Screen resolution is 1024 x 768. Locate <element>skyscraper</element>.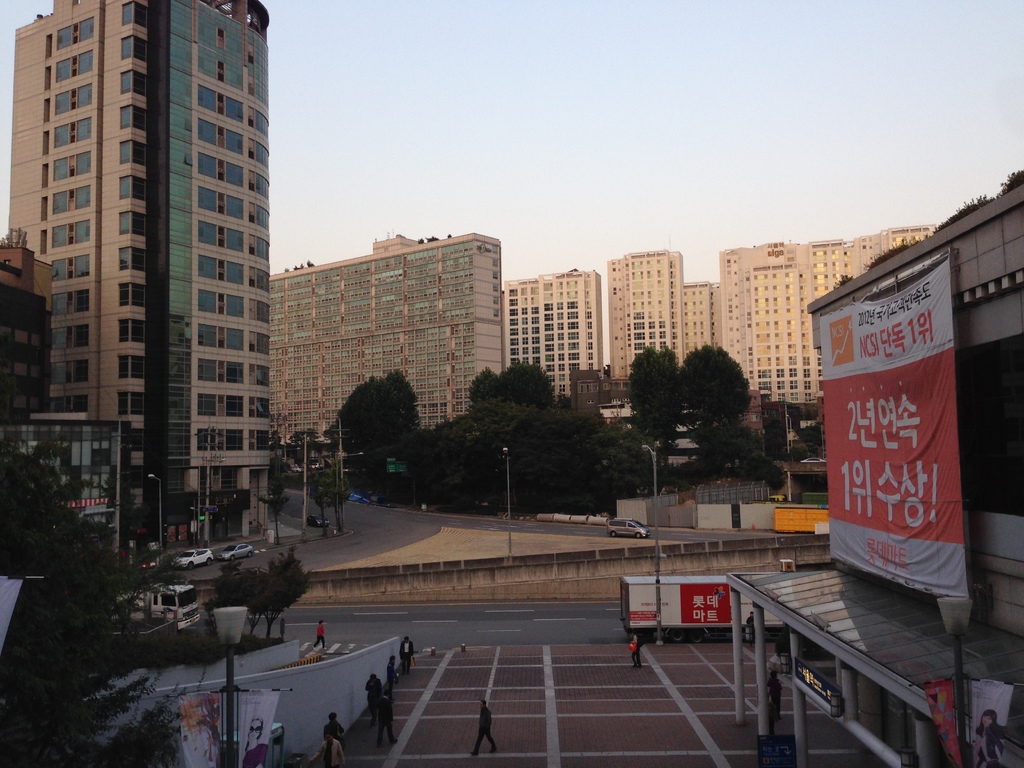
left=849, top=229, right=945, bottom=282.
